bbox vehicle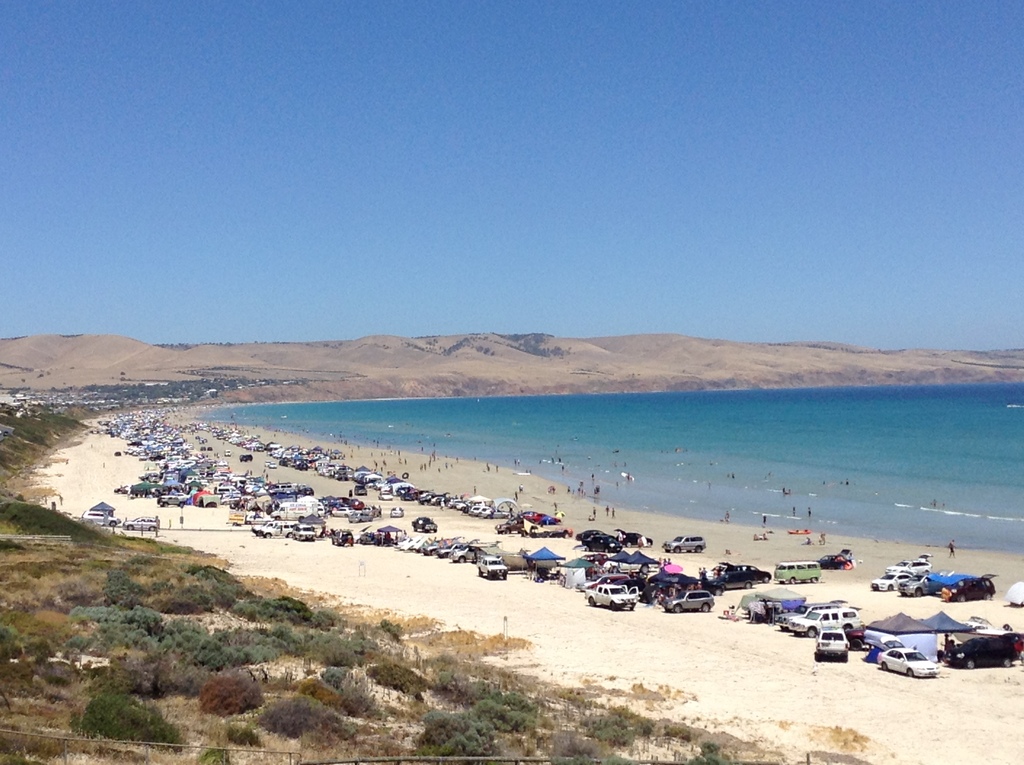
bbox(582, 579, 642, 611)
